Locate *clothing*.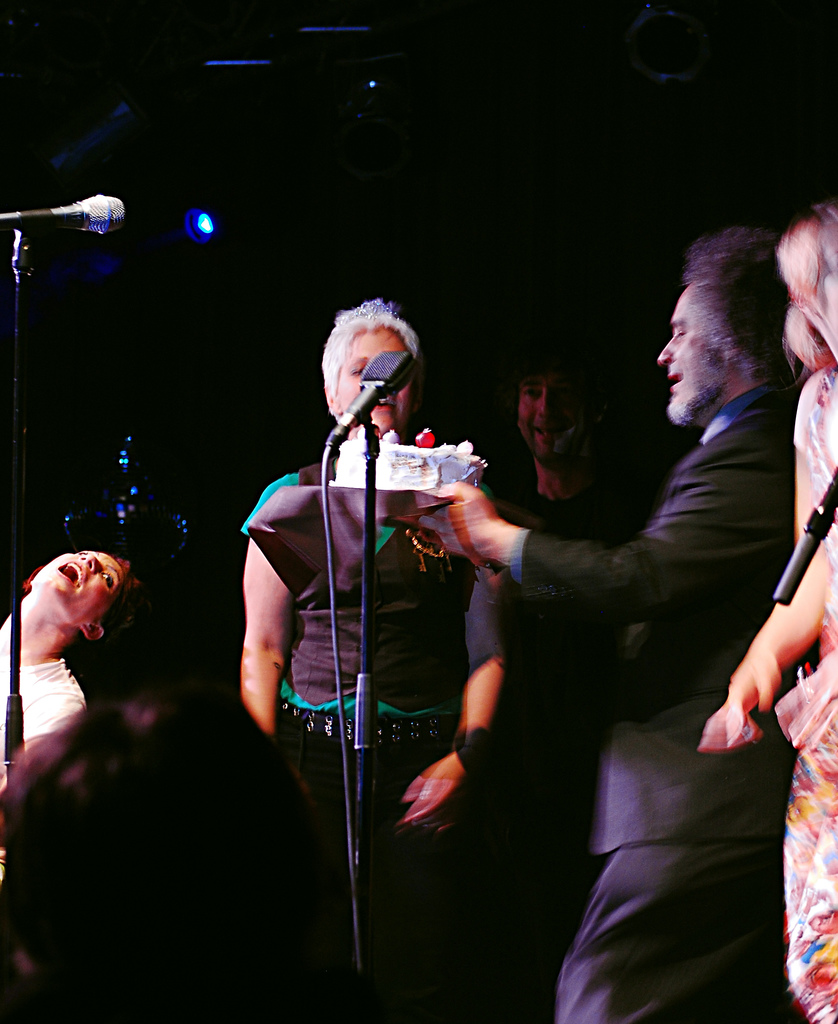
Bounding box: region(495, 385, 815, 1023).
